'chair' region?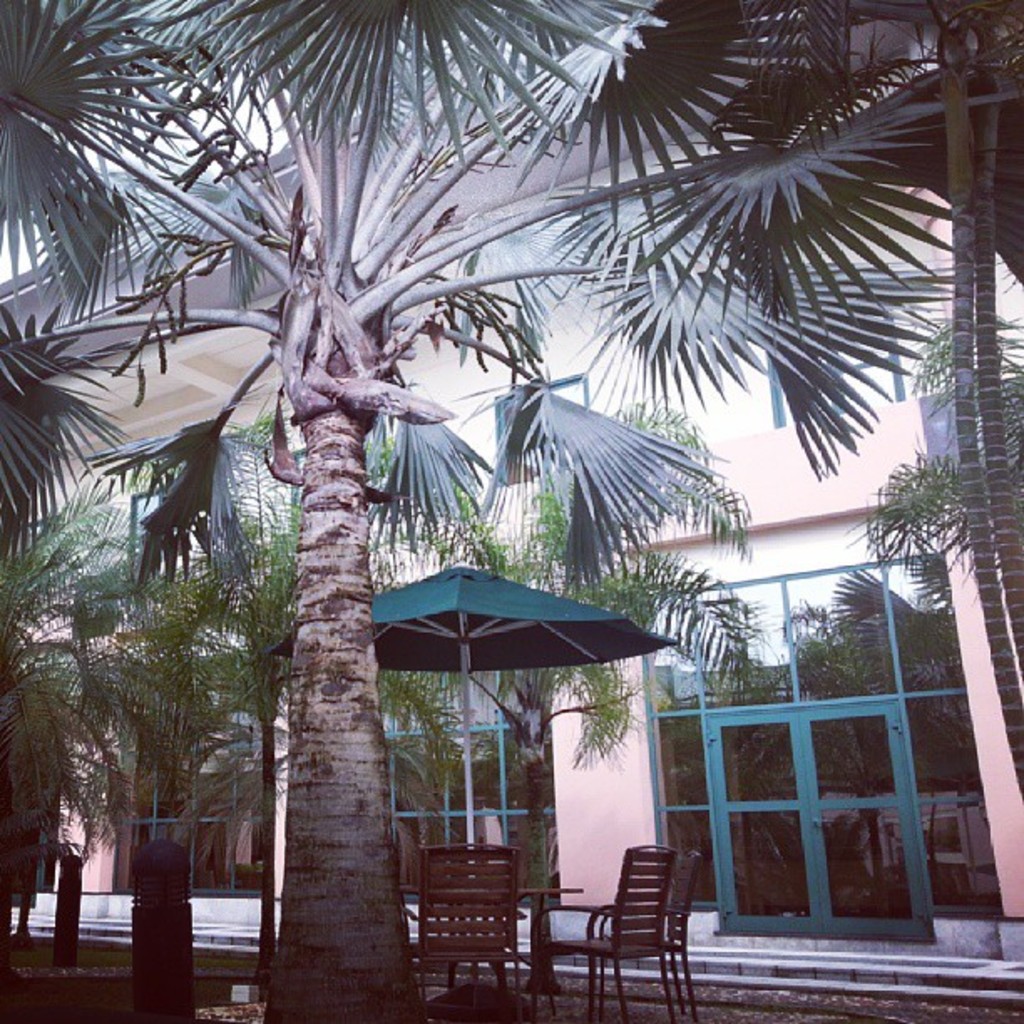
579, 850, 704, 1022
